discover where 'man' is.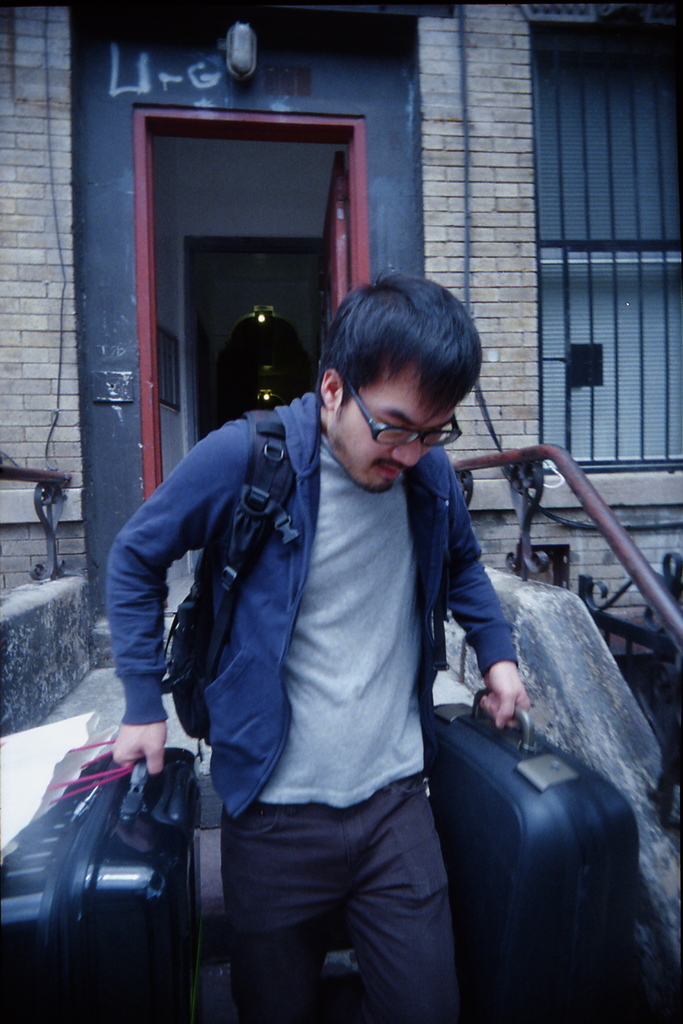
Discovered at <box>93,264,593,1023</box>.
